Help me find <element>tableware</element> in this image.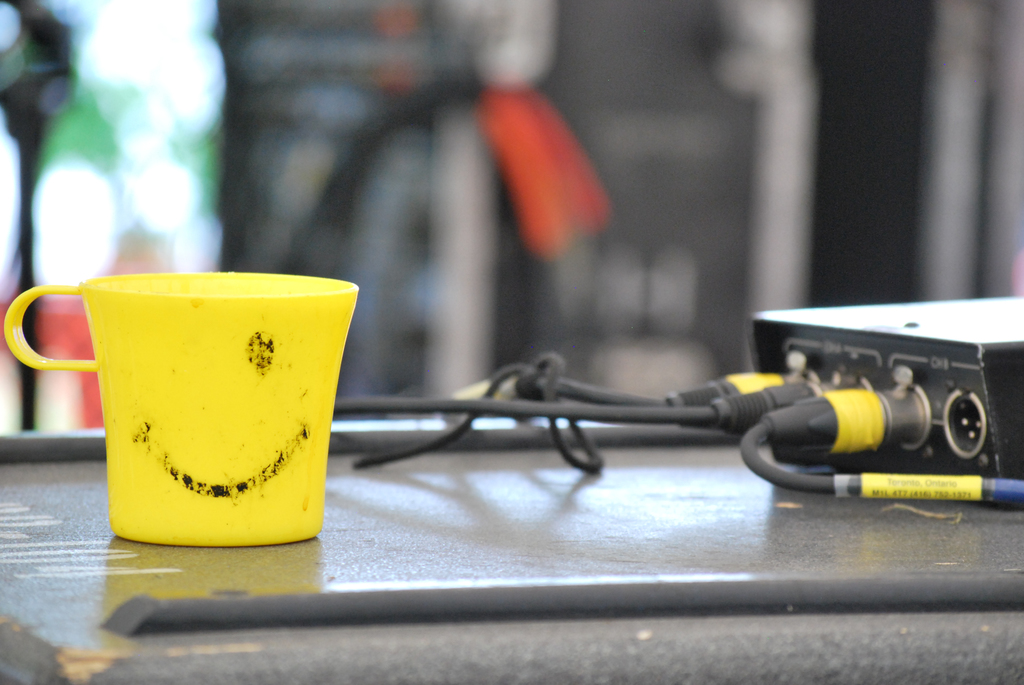
Found it: {"left": 4, "top": 266, "right": 360, "bottom": 551}.
